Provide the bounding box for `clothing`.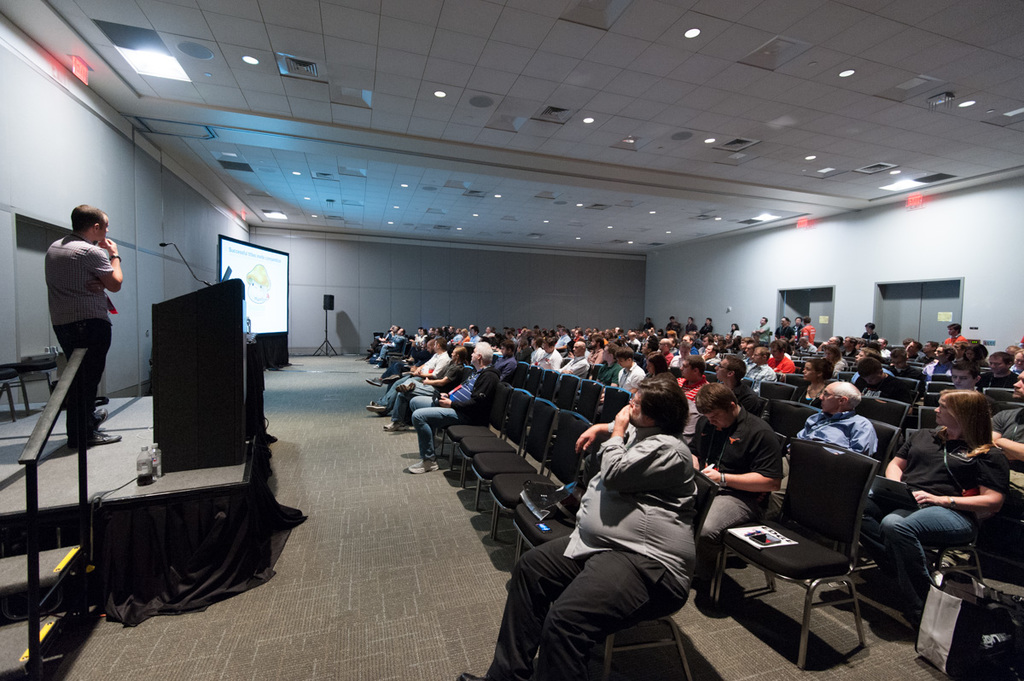
x1=788, y1=384, x2=824, y2=412.
